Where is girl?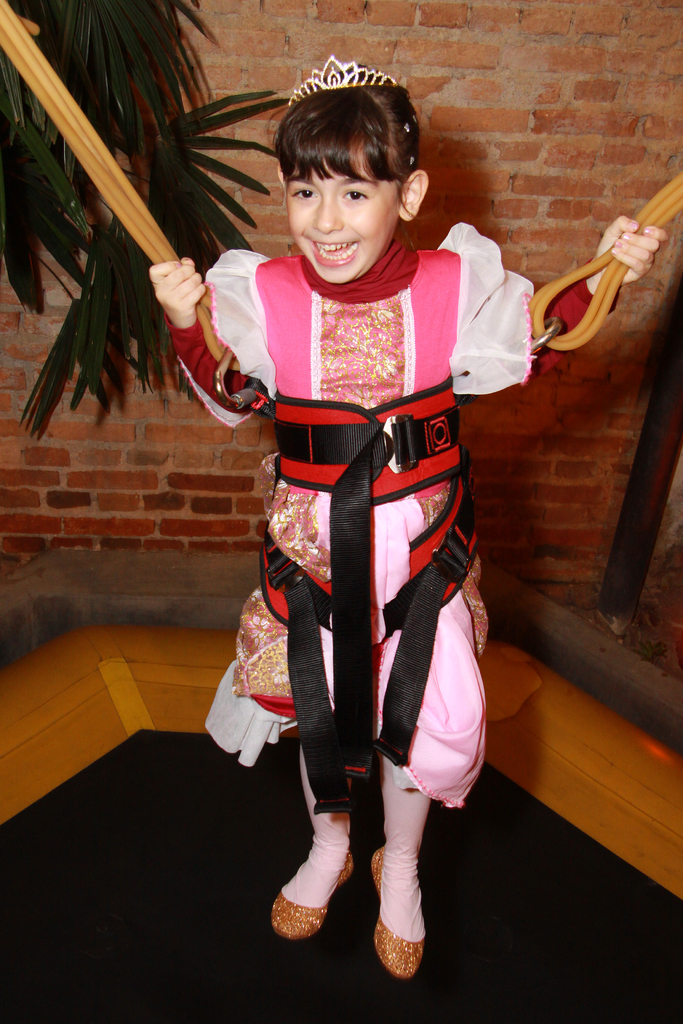
l=148, t=55, r=666, b=979.
